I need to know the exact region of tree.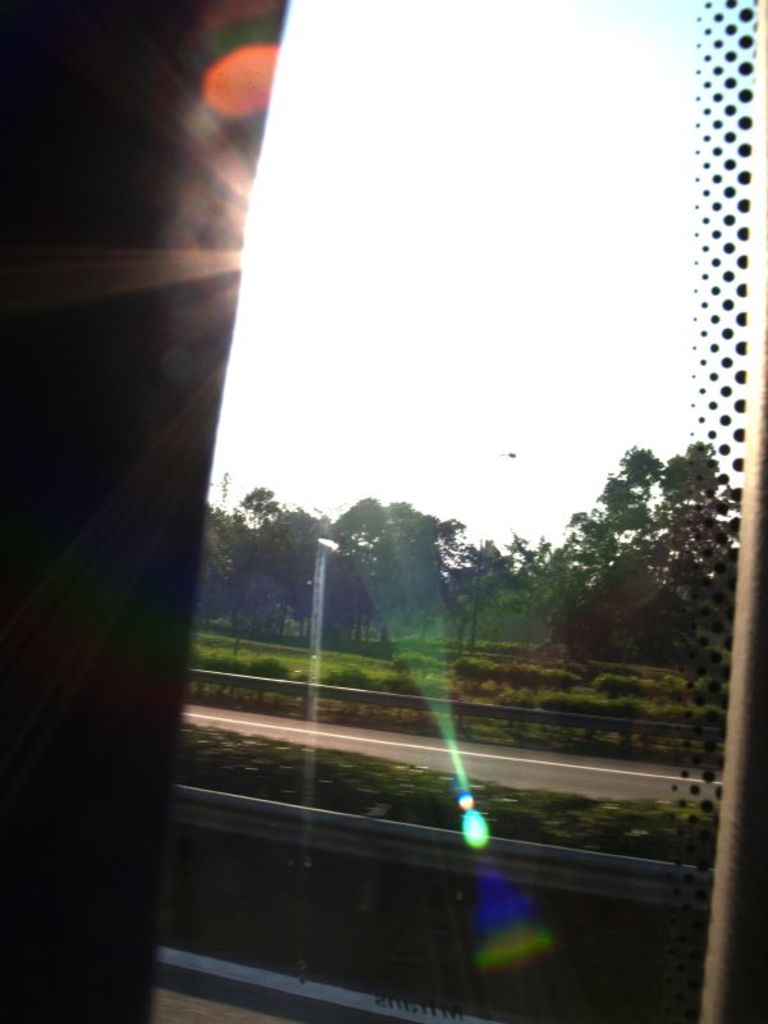
Region: box=[329, 486, 392, 644].
